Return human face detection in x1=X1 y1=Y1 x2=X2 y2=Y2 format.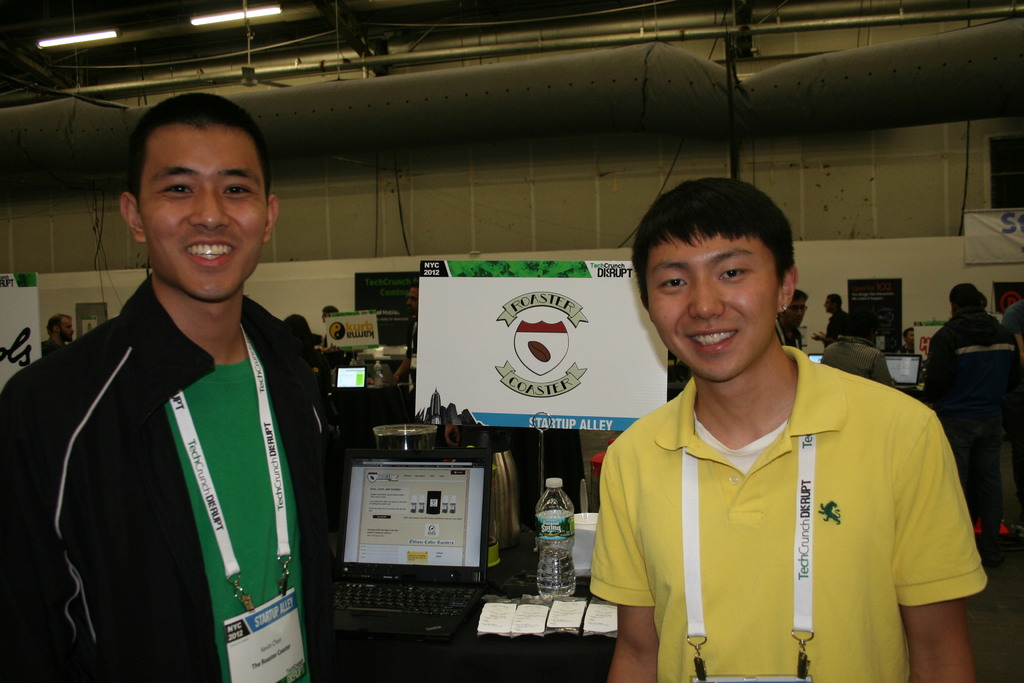
x1=402 y1=280 x2=428 y2=323.
